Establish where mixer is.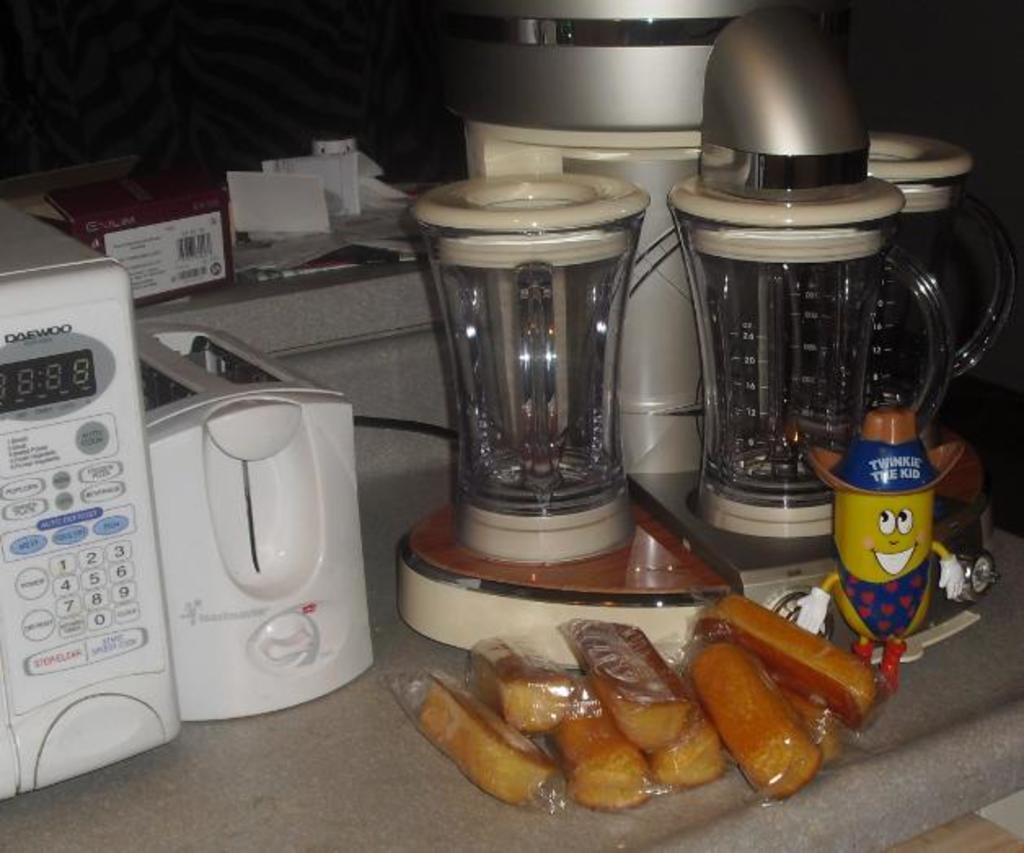
Established at [395,0,1014,667].
